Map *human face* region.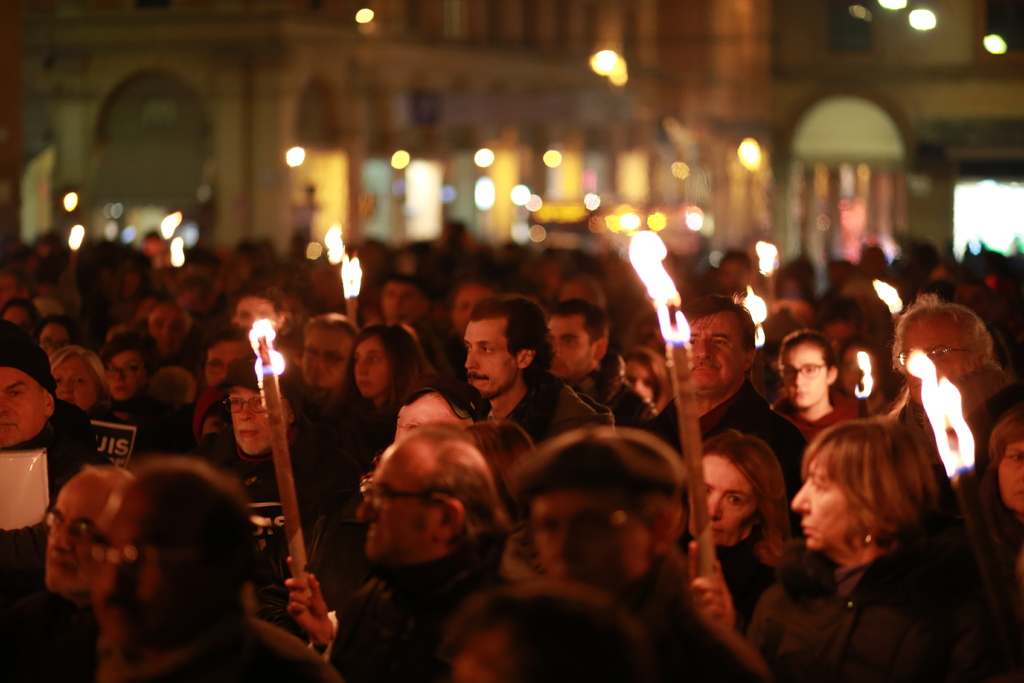
Mapped to bbox(687, 312, 745, 390).
